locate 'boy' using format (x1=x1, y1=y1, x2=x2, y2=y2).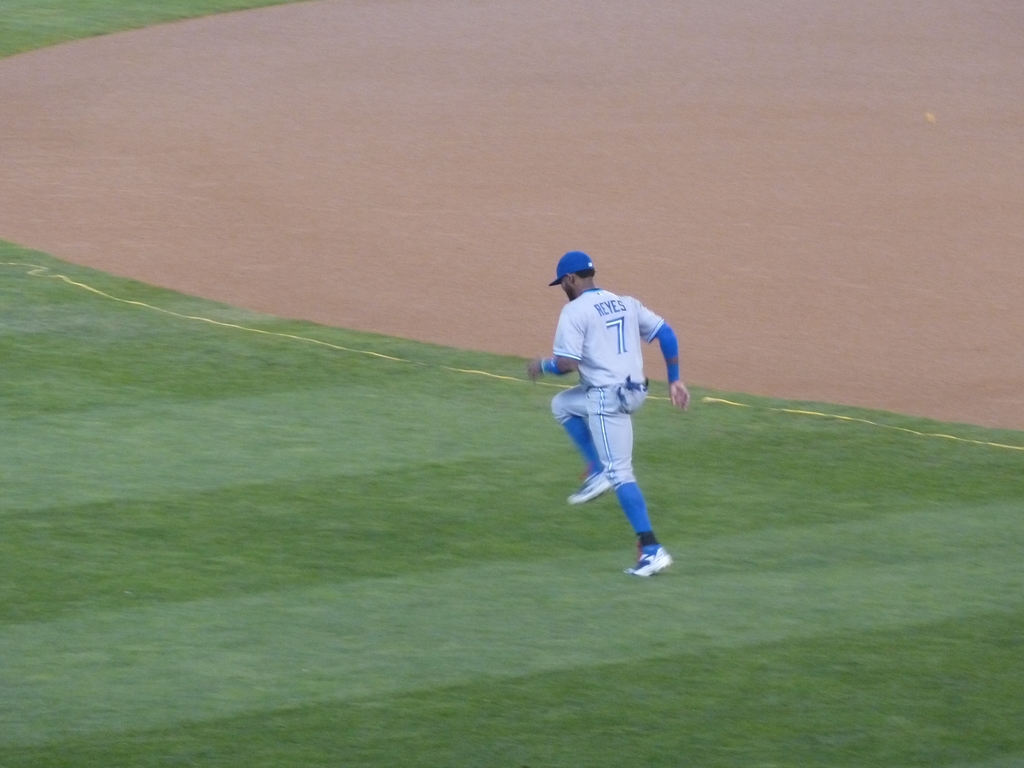
(x1=527, y1=251, x2=692, y2=569).
